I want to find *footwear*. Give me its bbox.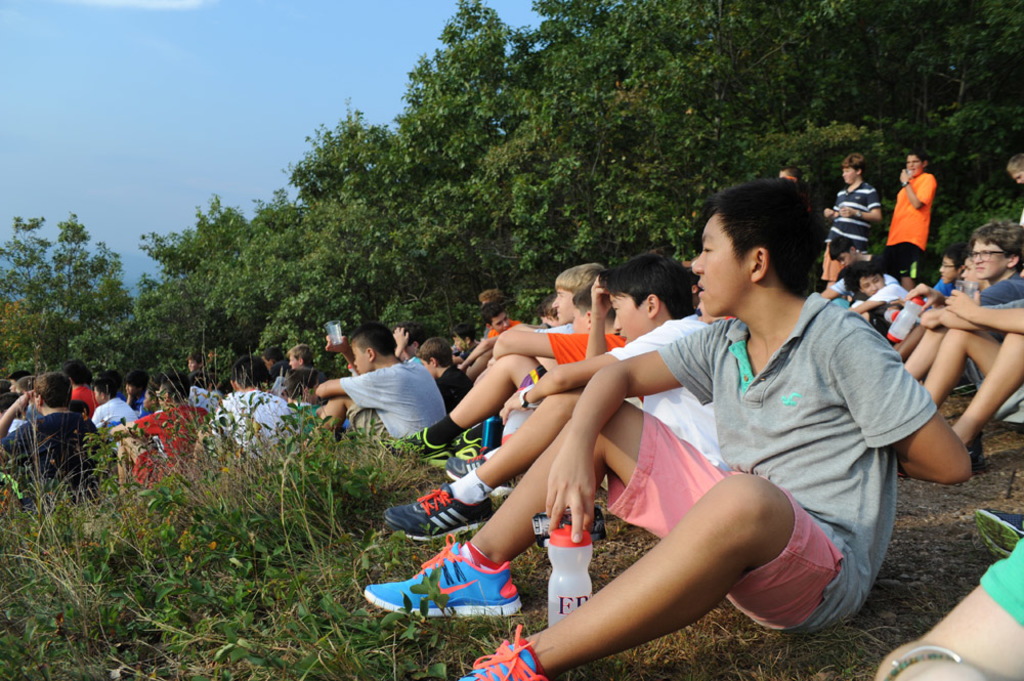
365 530 524 624.
